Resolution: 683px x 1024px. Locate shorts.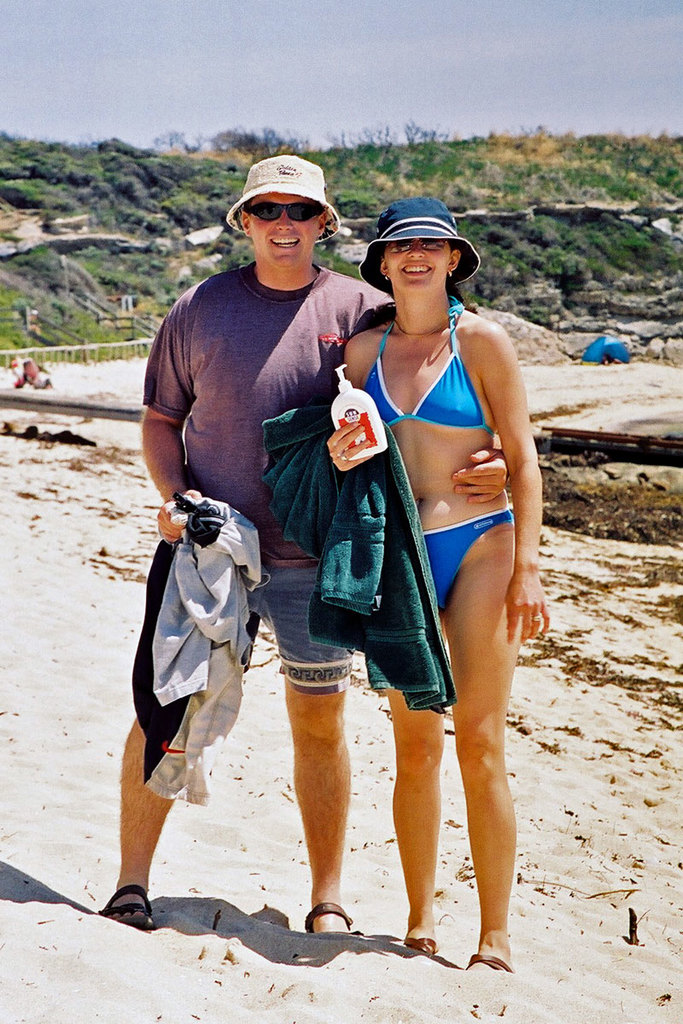
l=247, t=563, r=357, b=663.
